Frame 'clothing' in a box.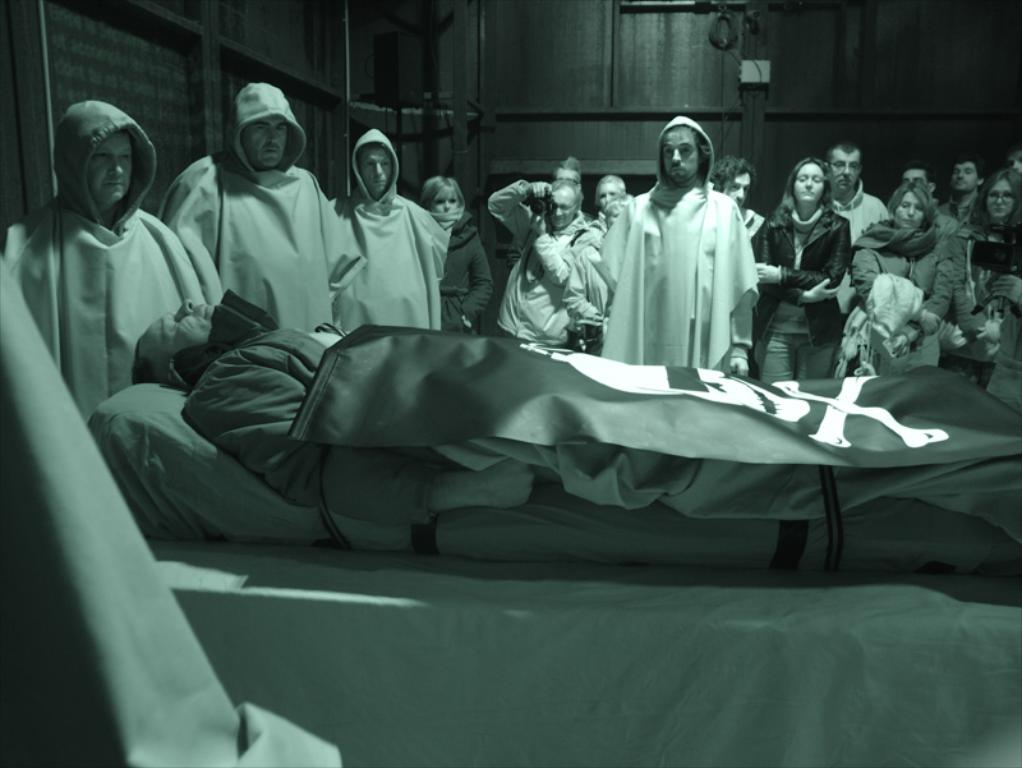
[939,193,977,219].
